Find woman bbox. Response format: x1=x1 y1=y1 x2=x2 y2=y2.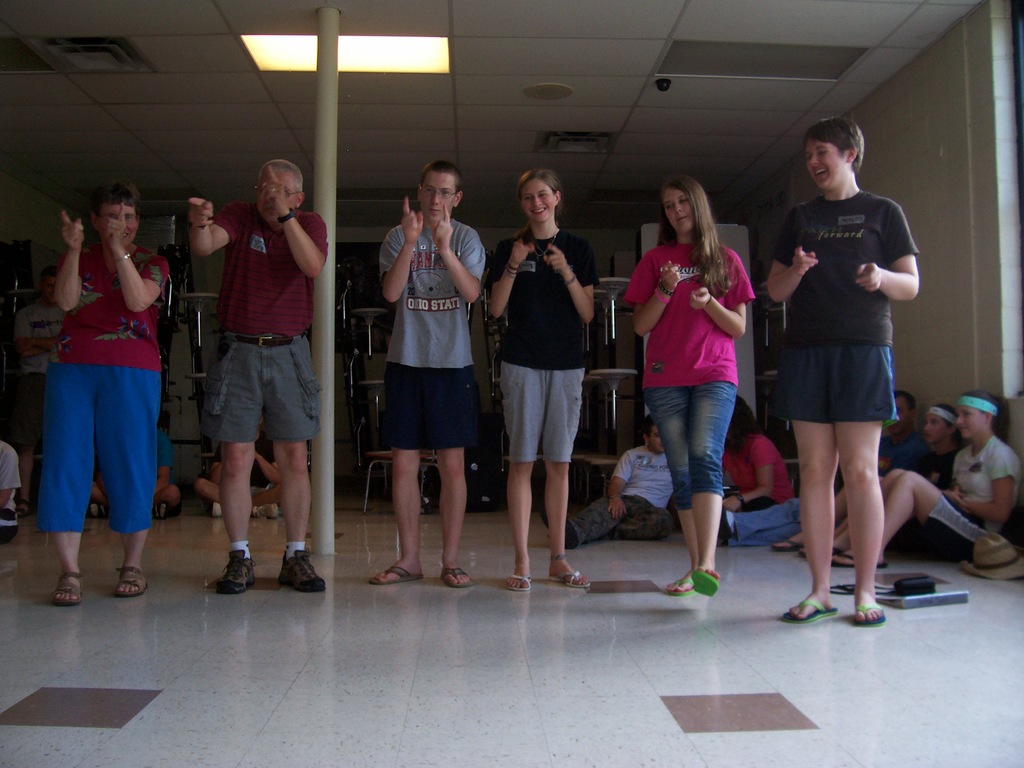
x1=490 y1=168 x2=600 y2=591.
